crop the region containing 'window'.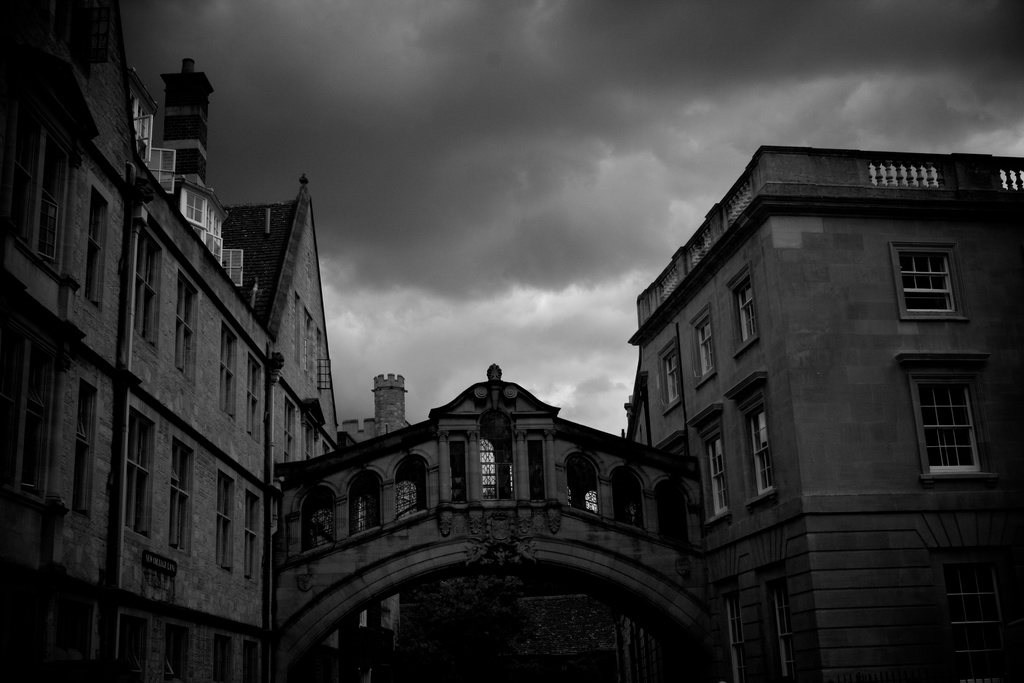
Crop region: BBox(723, 259, 755, 358).
